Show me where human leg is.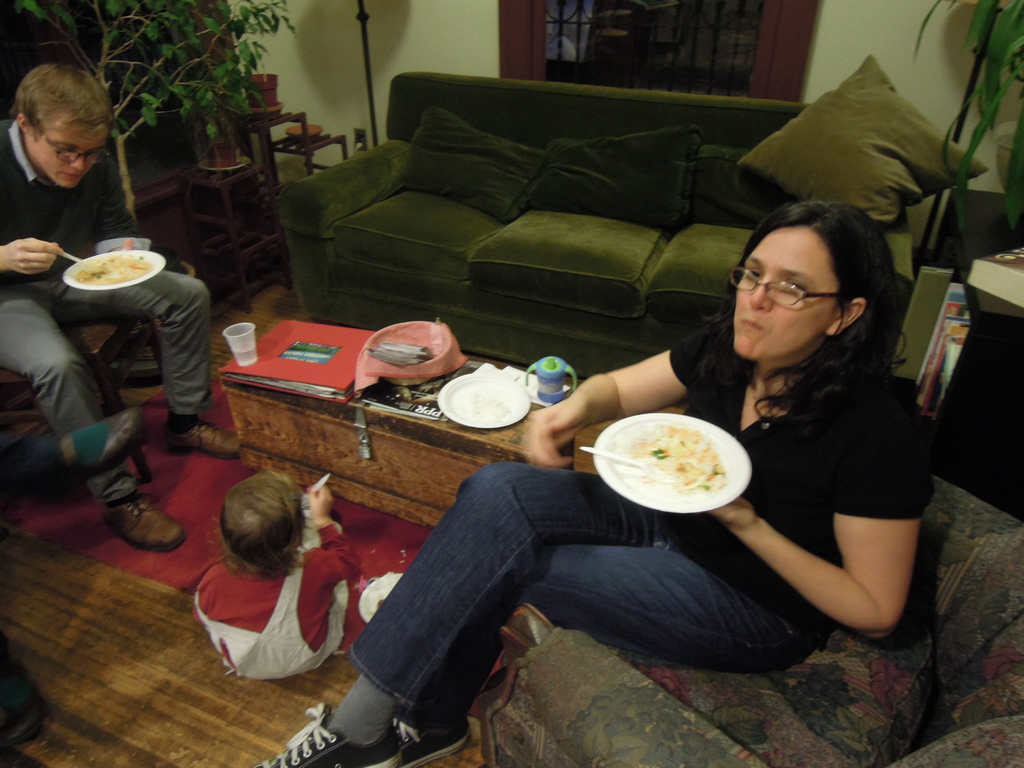
human leg is at rect(385, 540, 808, 767).
